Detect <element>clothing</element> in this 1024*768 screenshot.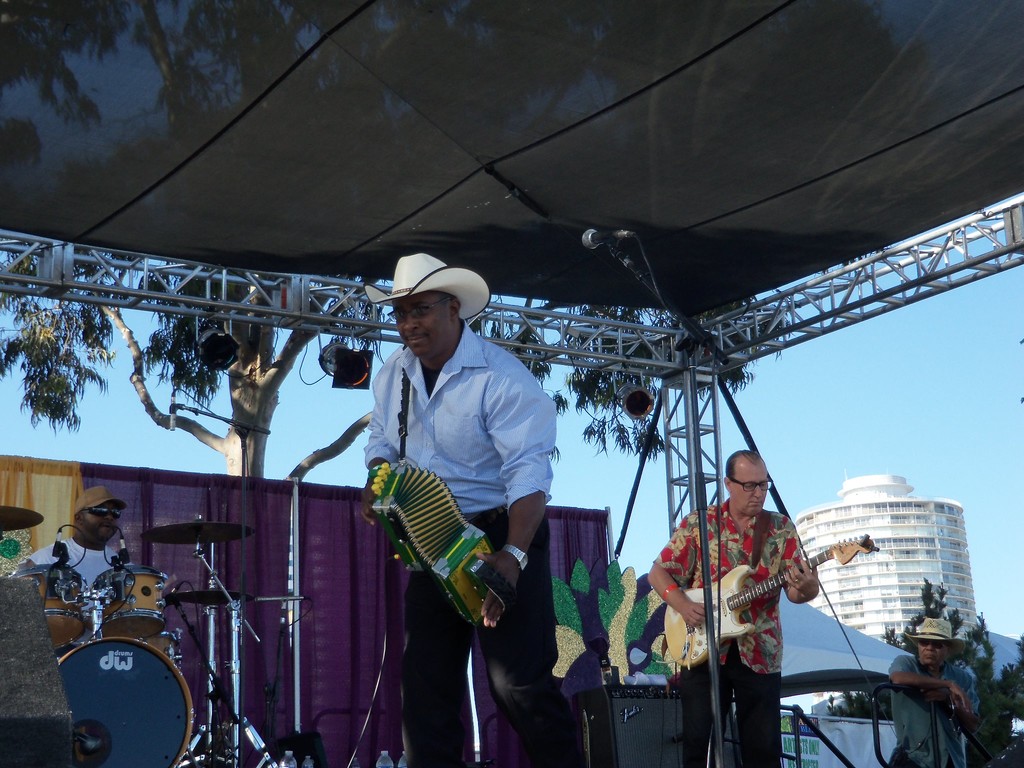
Detection: (339, 285, 555, 694).
